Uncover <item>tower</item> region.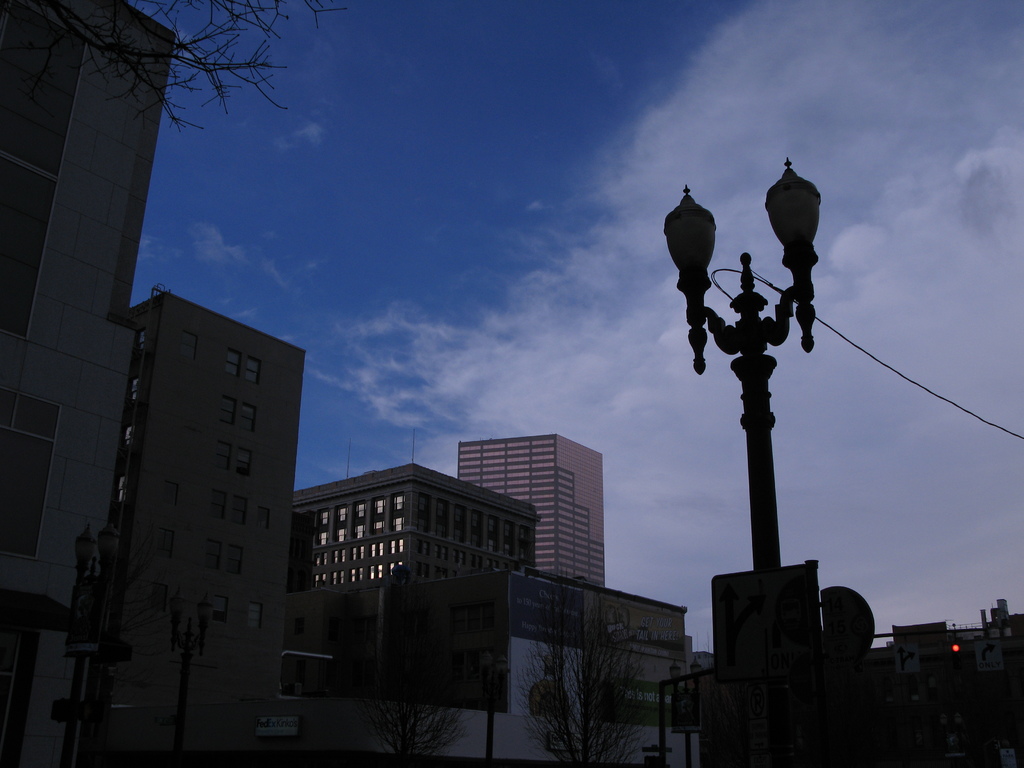
Uncovered: bbox=[0, 0, 152, 767].
